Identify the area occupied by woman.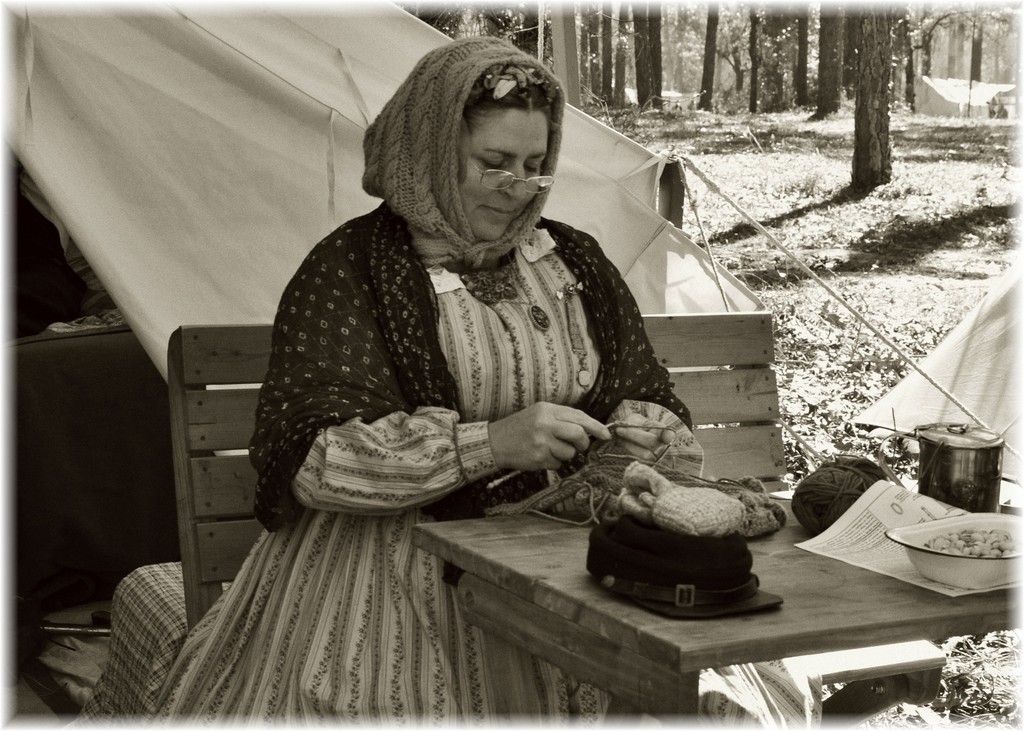
Area: (left=212, top=42, right=722, bottom=693).
